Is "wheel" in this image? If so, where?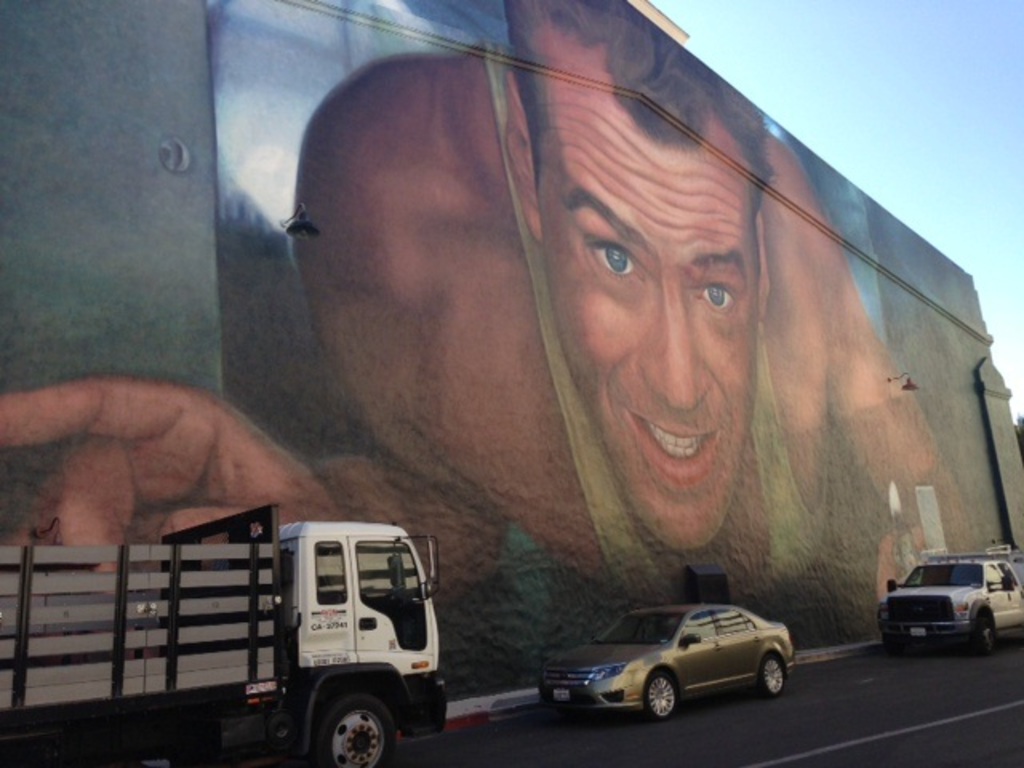
Yes, at [304, 690, 394, 766].
